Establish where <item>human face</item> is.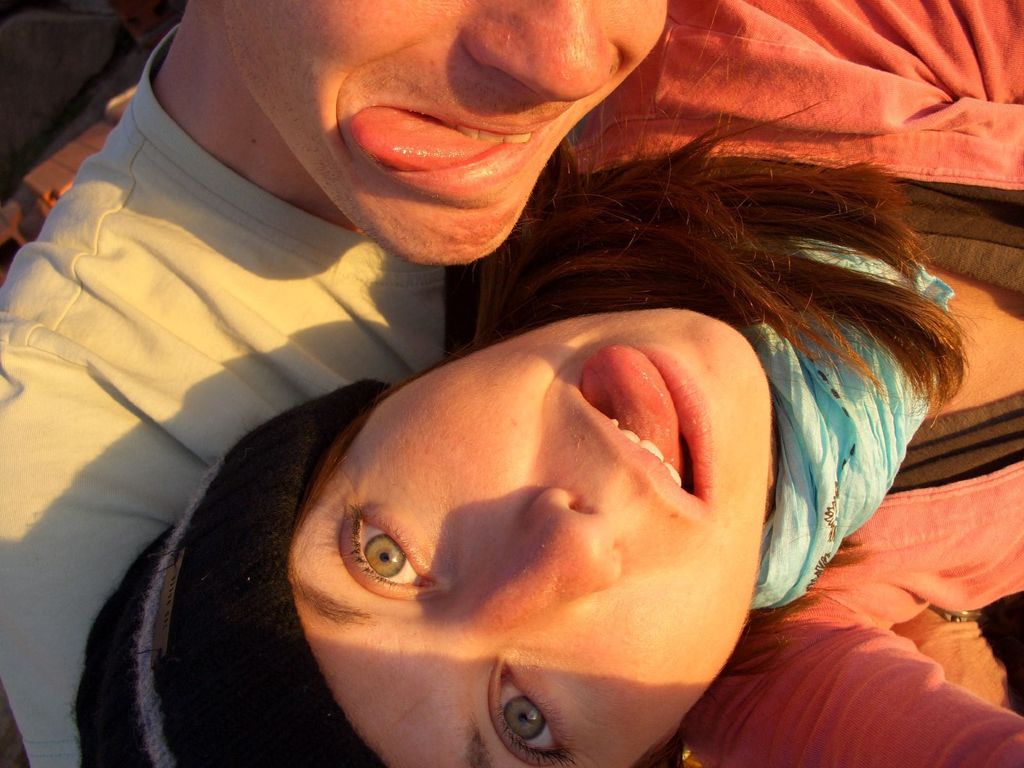
Established at (left=287, top=301, right=774, bottom=759).
